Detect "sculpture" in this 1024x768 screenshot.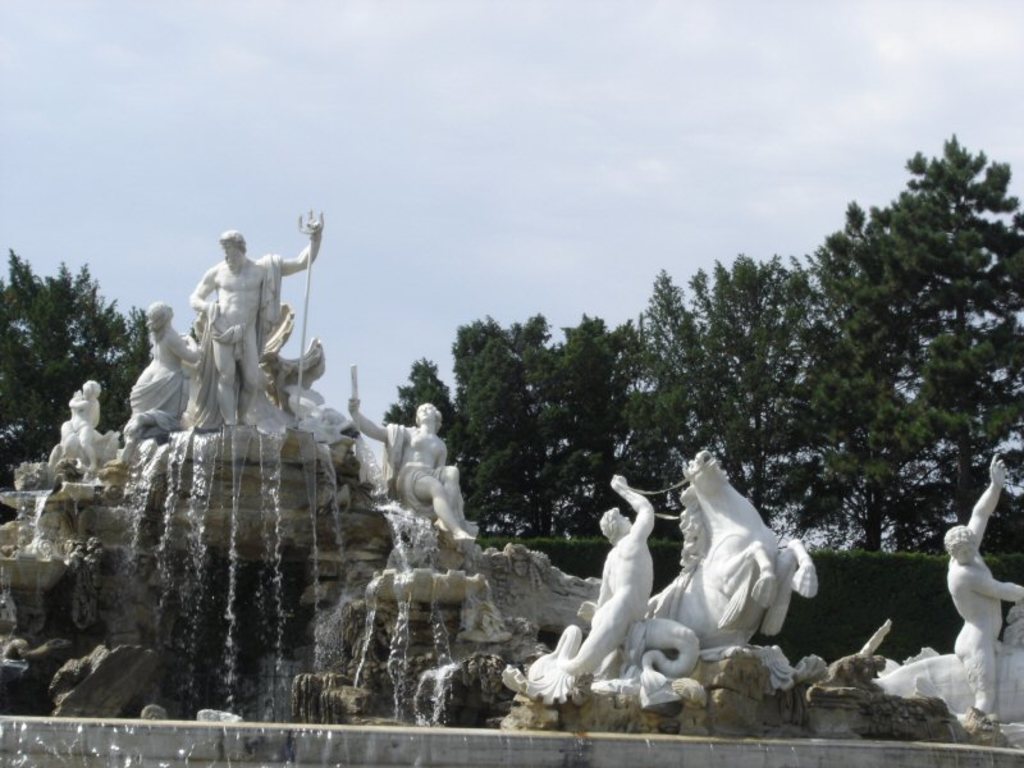
Detection: [950, 457, 1023, 723].
